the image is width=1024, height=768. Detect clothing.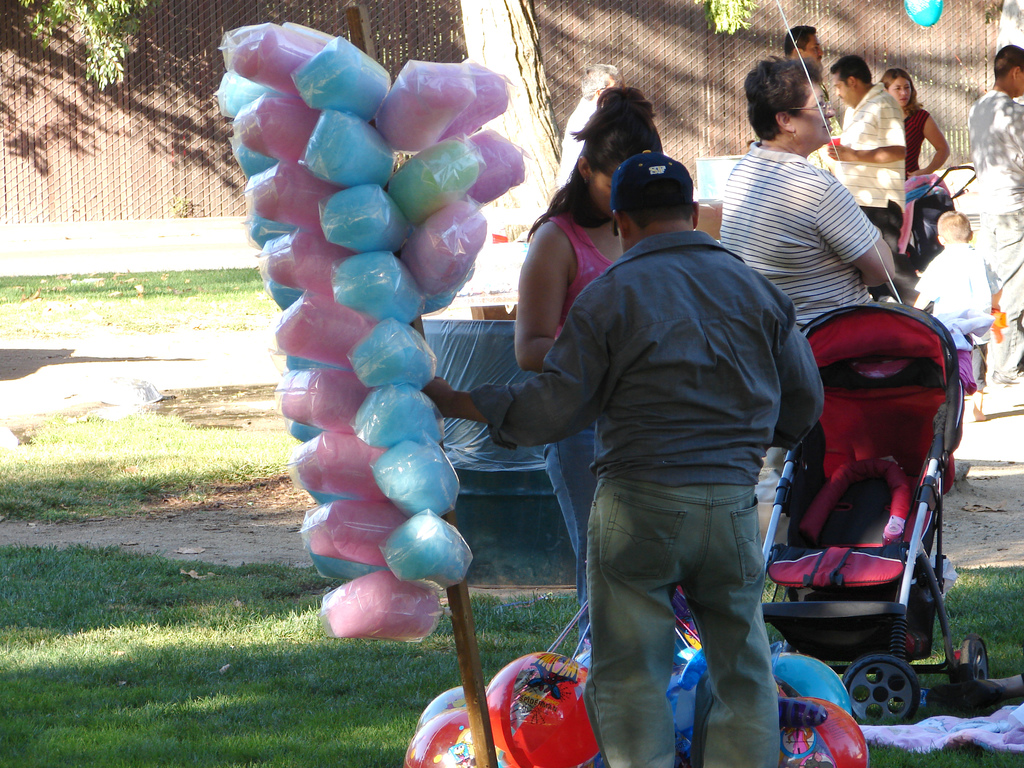
Detection: 964 86 1023 388.
